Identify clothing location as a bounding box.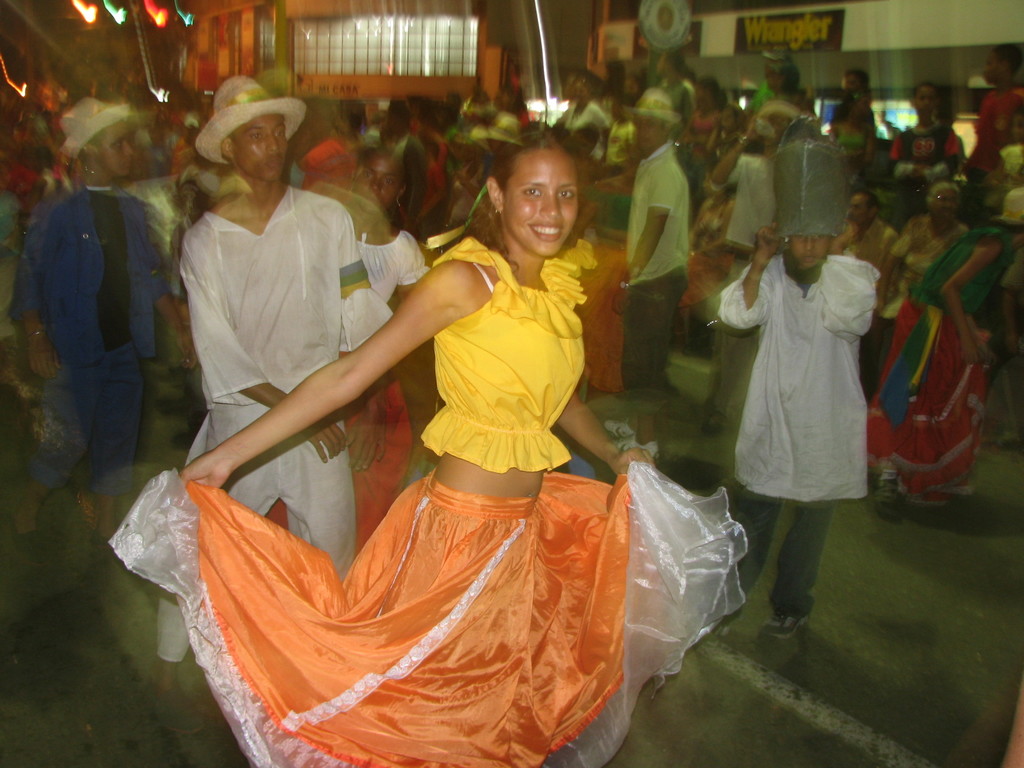
l=888, t=118, r=961, b=173.
